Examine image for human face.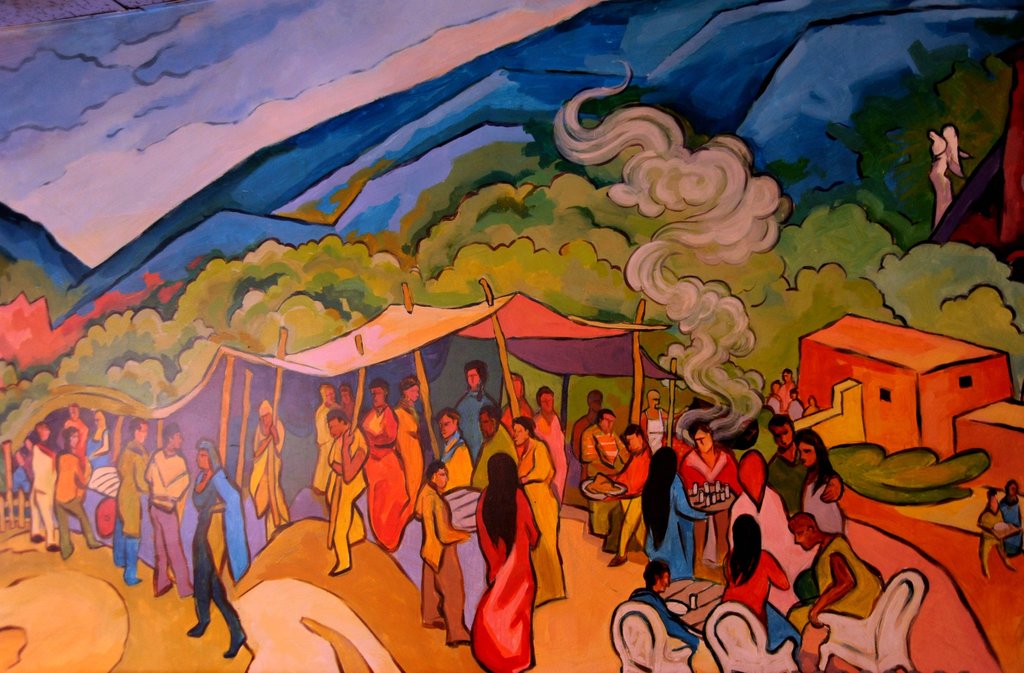
Examination result: pyautogui.locateOnScreen(793, 528, 811, 555).
